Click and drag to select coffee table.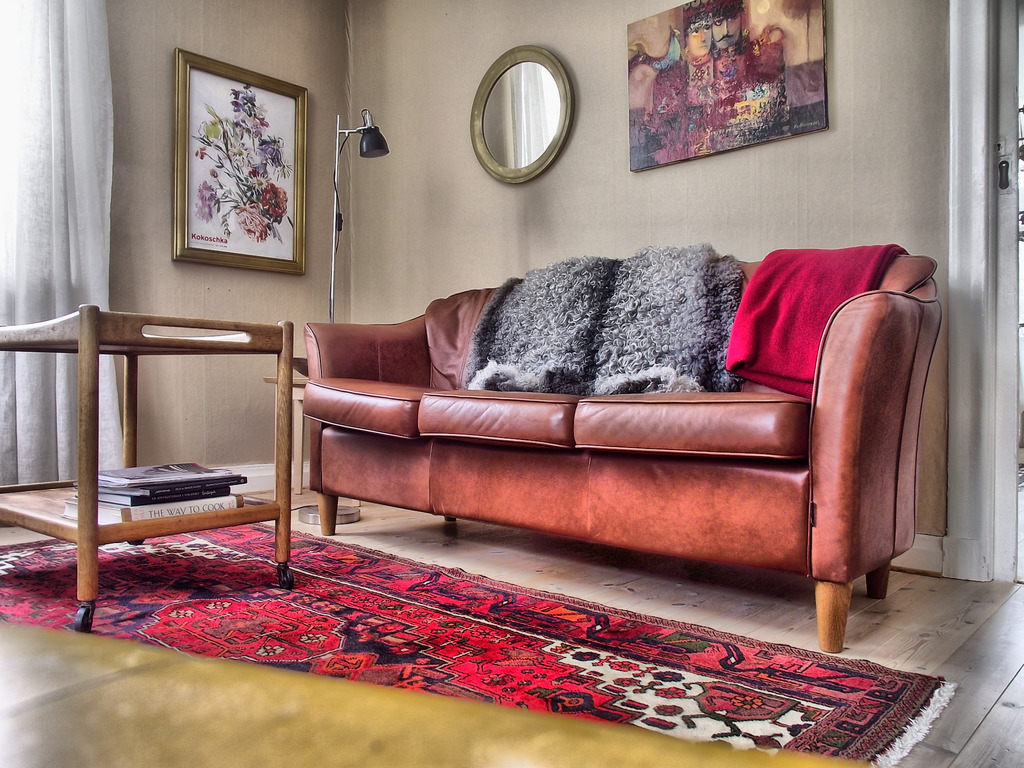
Selection: (32,307,303,588).
